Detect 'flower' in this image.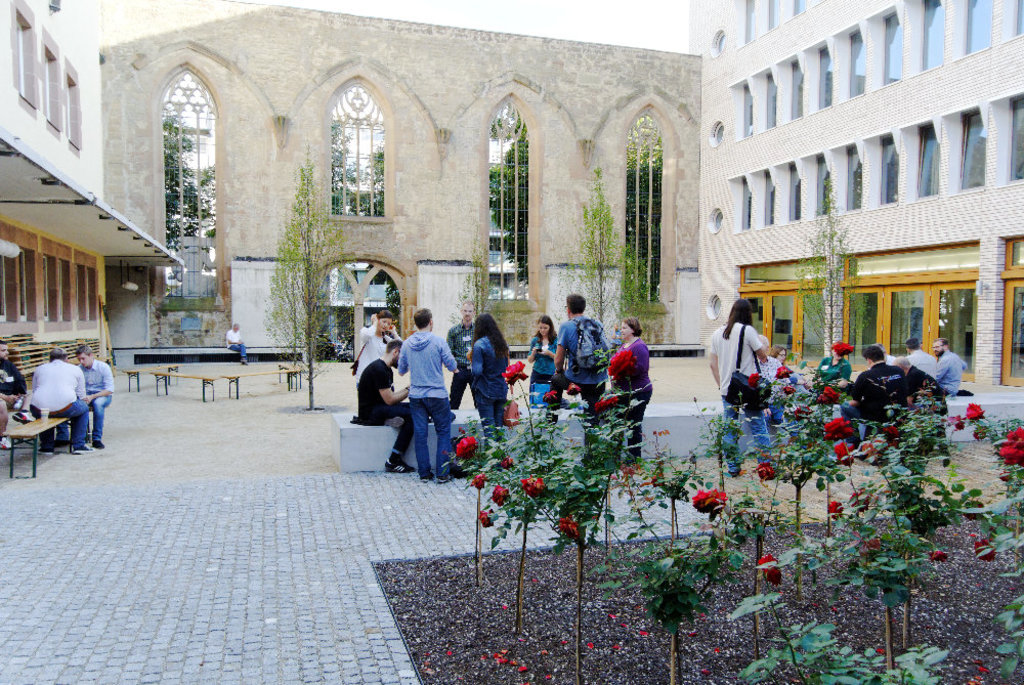
Detection: [left=500, top=359, right=532, bottom=388].
